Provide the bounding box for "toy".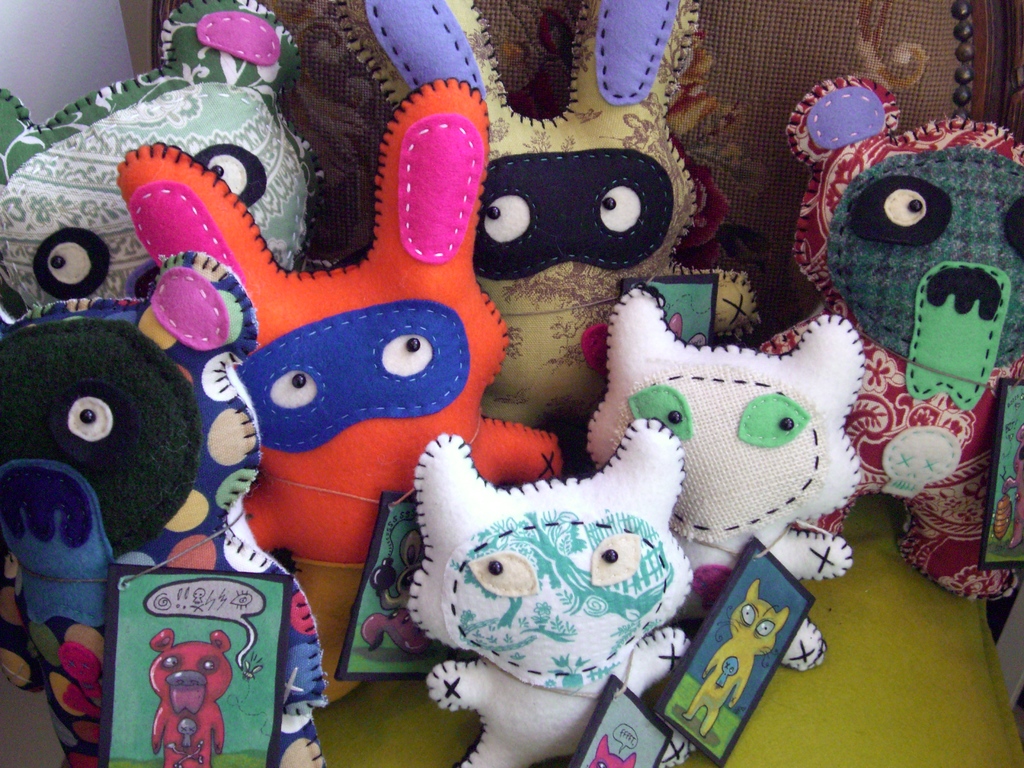
<region>358, 0, 735, 450</region>.
